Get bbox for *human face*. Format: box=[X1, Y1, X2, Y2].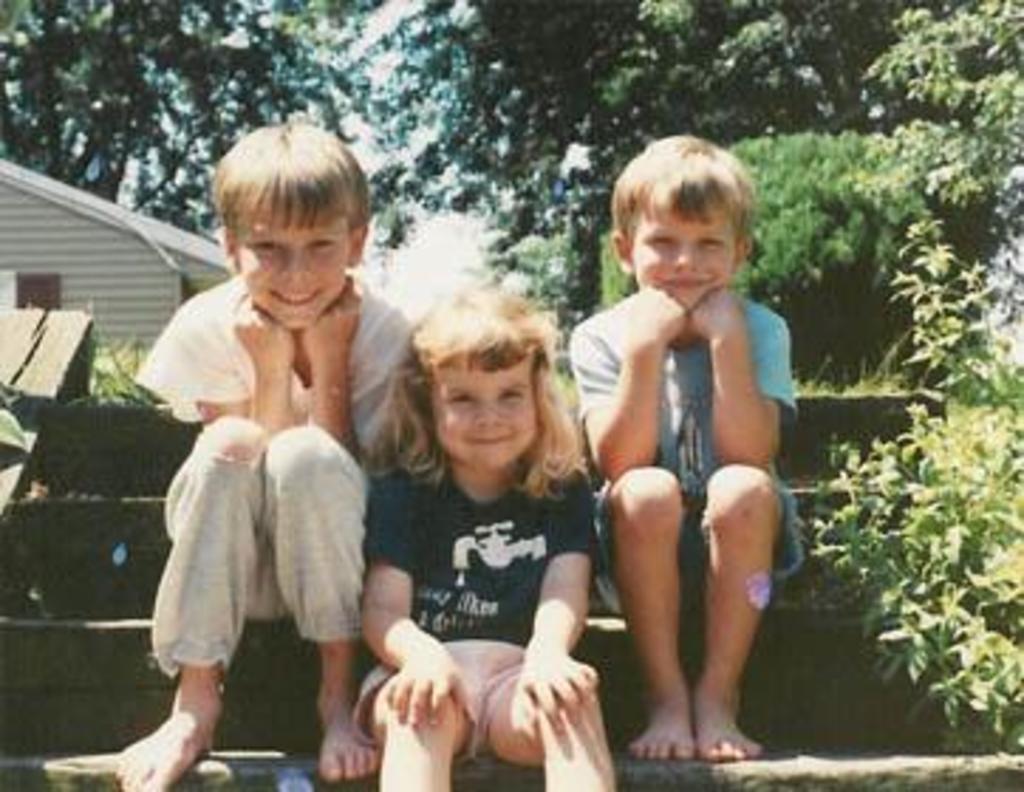
box=[631, 195, 733, 314].
